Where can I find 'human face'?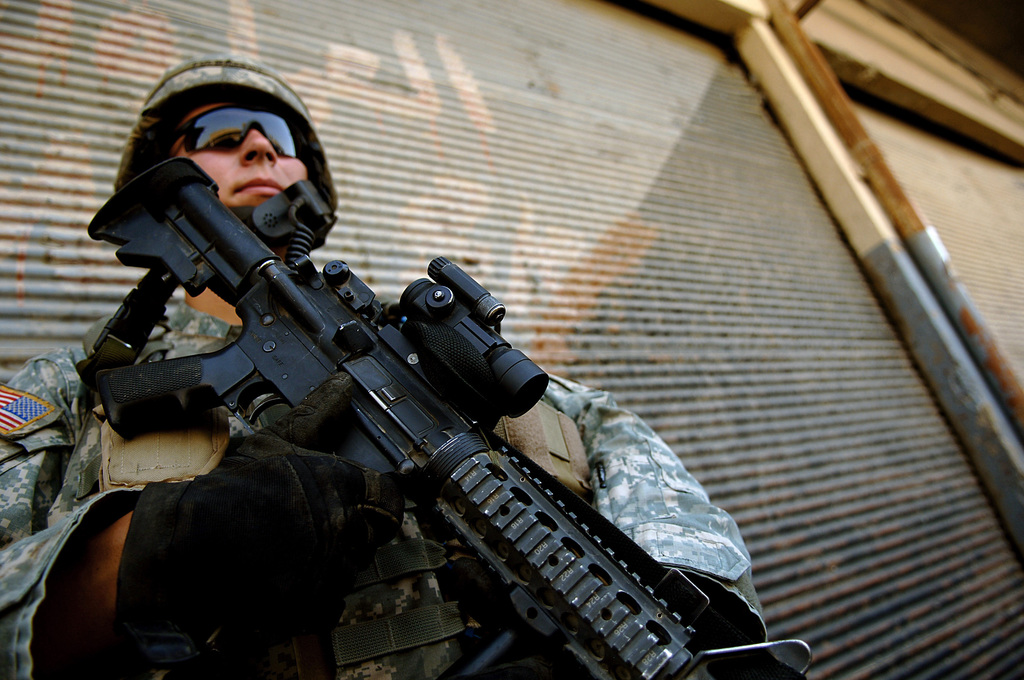
You can find it at (168, 95, 314, 209).
